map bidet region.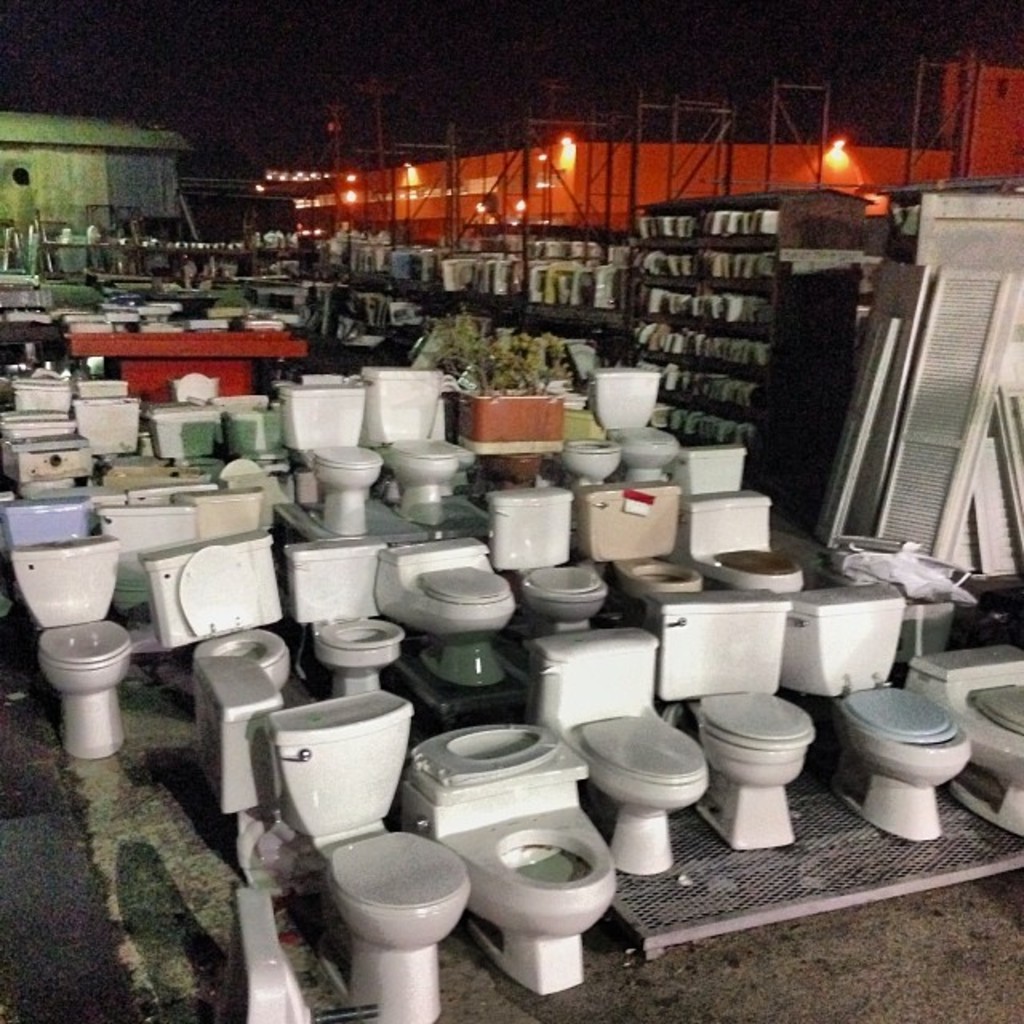
Mapped to 530:622:707:875.
